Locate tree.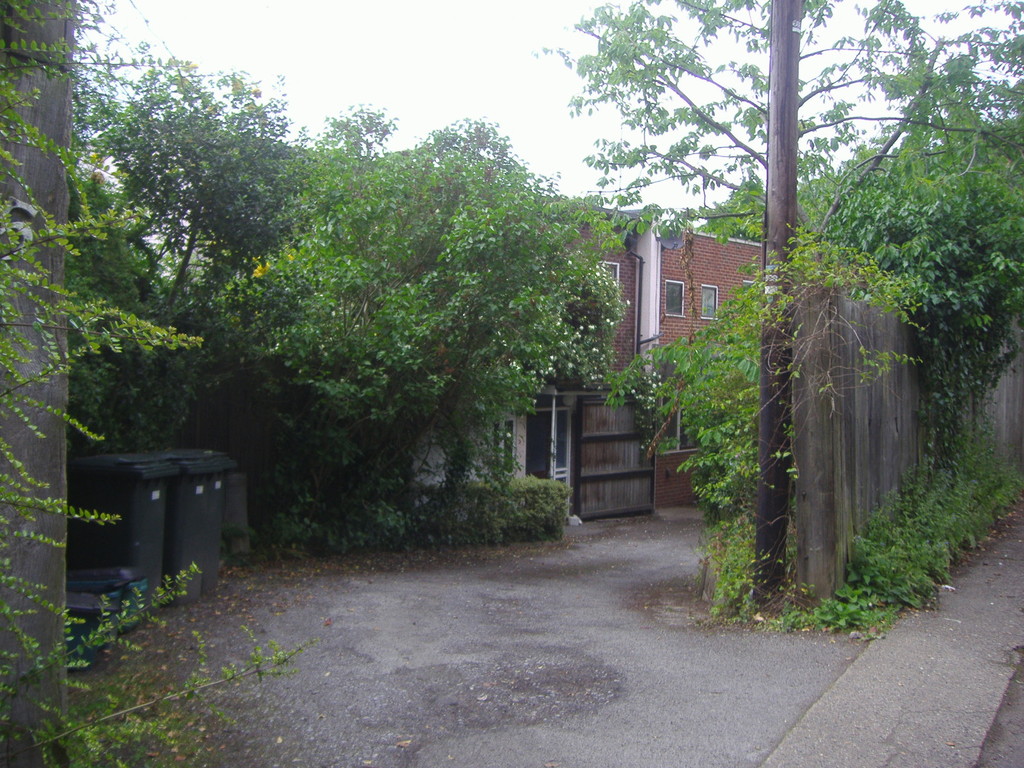
Bounding box: left=554, top=0, right=1023, bottom=615.
